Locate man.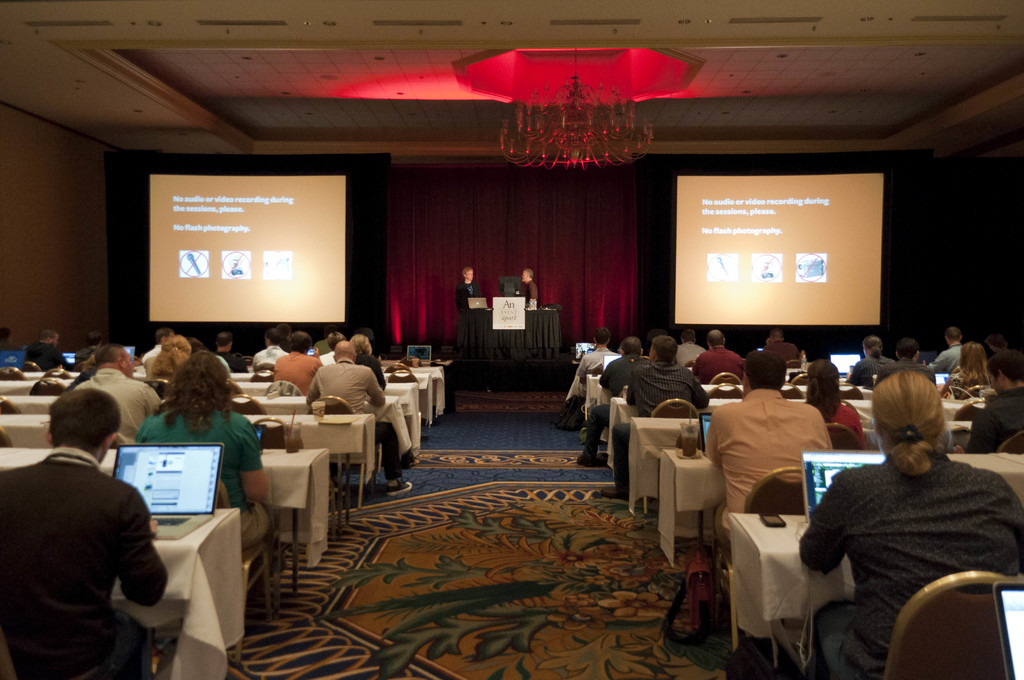
Bounding box: 578/330/618/399.
